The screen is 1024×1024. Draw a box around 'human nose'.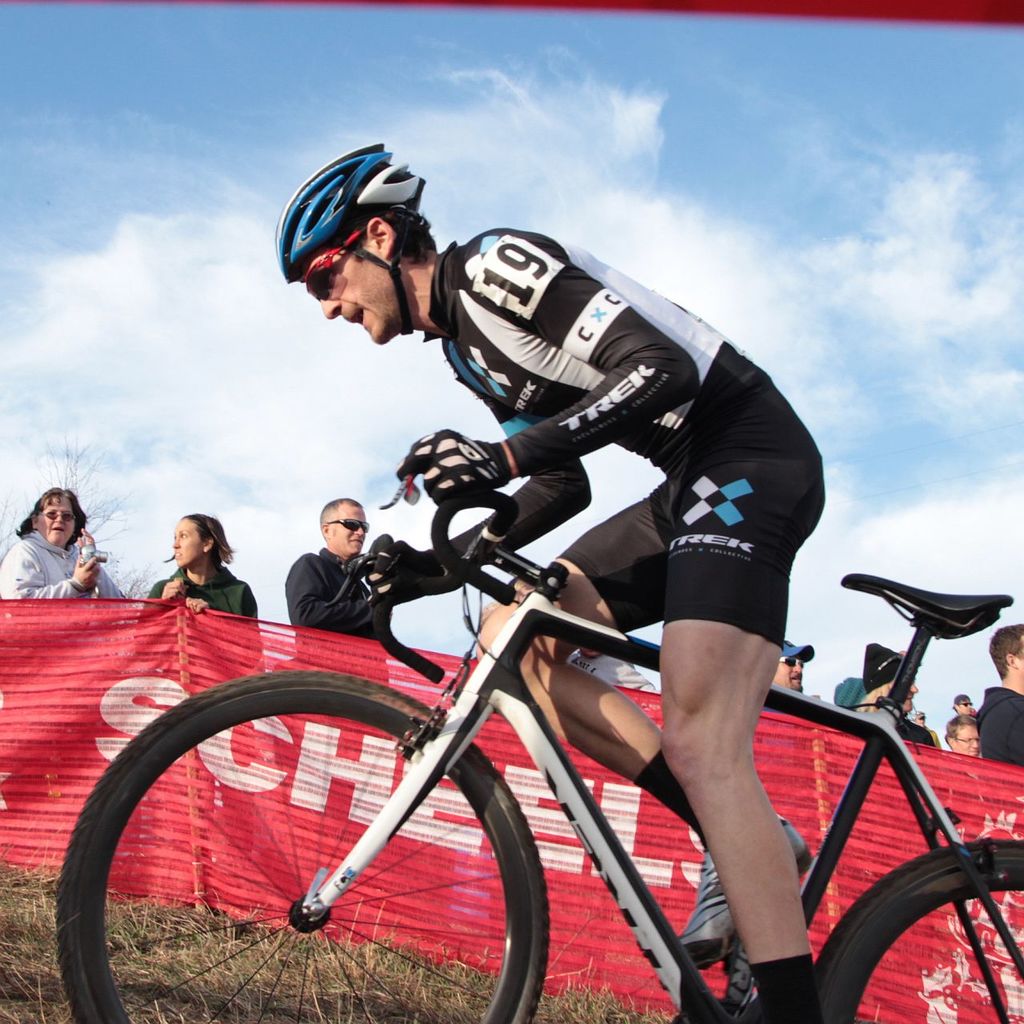
[x1=172, y1=538, x2=182, y2=550].
